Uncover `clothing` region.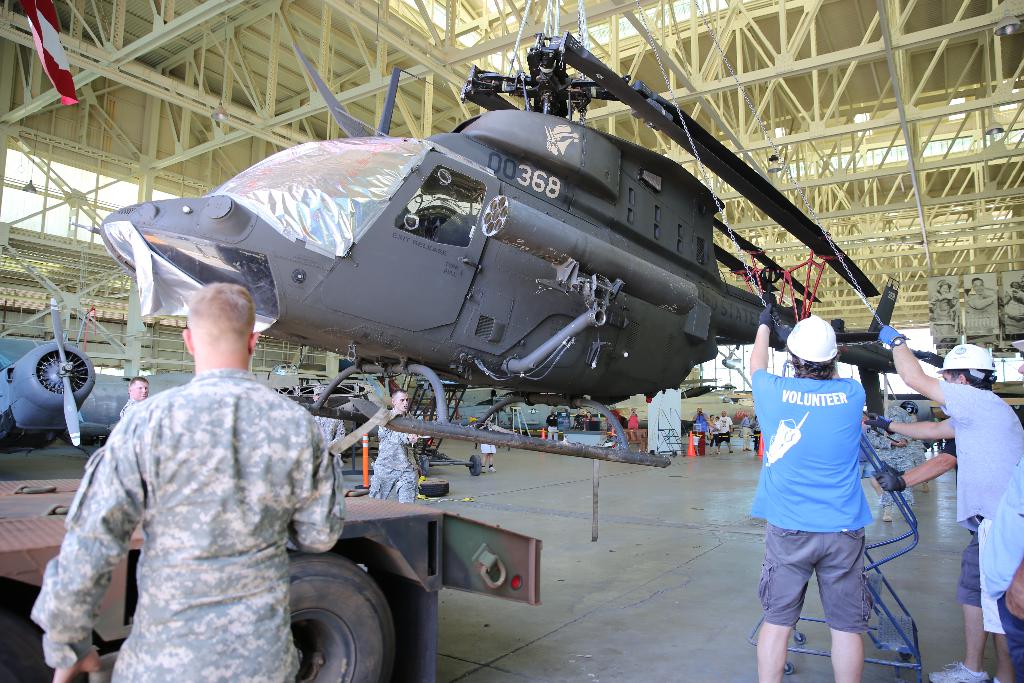
Uncovered: (623,413,639,427).
